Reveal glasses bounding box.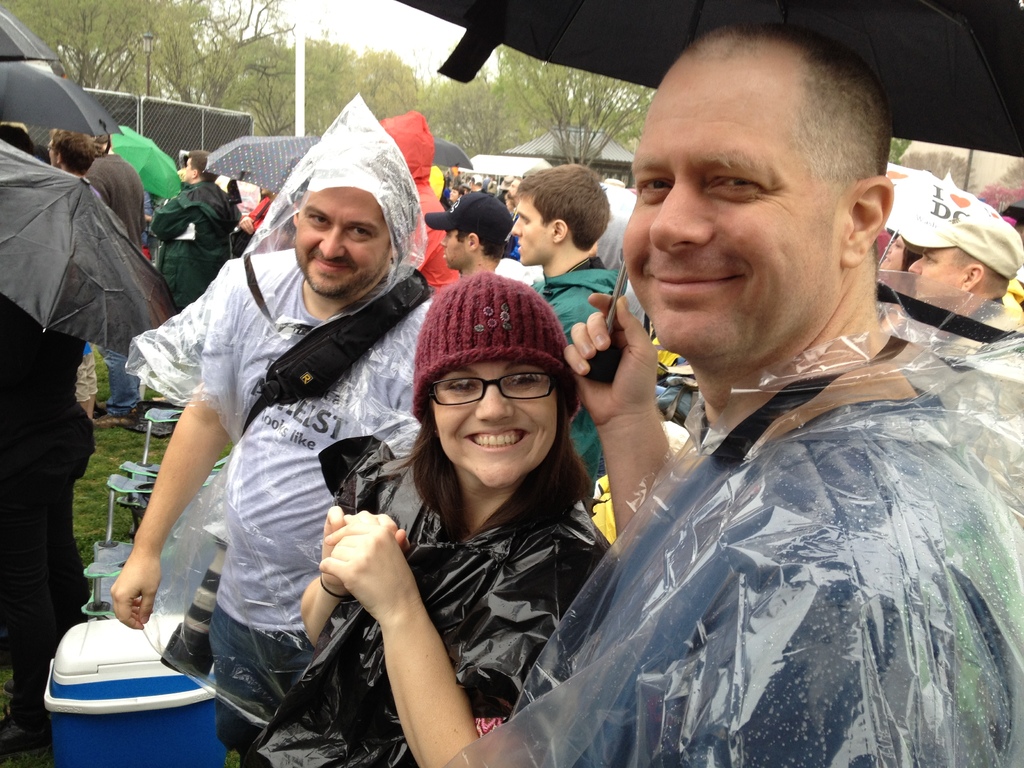
Revealed: box=[428, 373, 572, 439].
